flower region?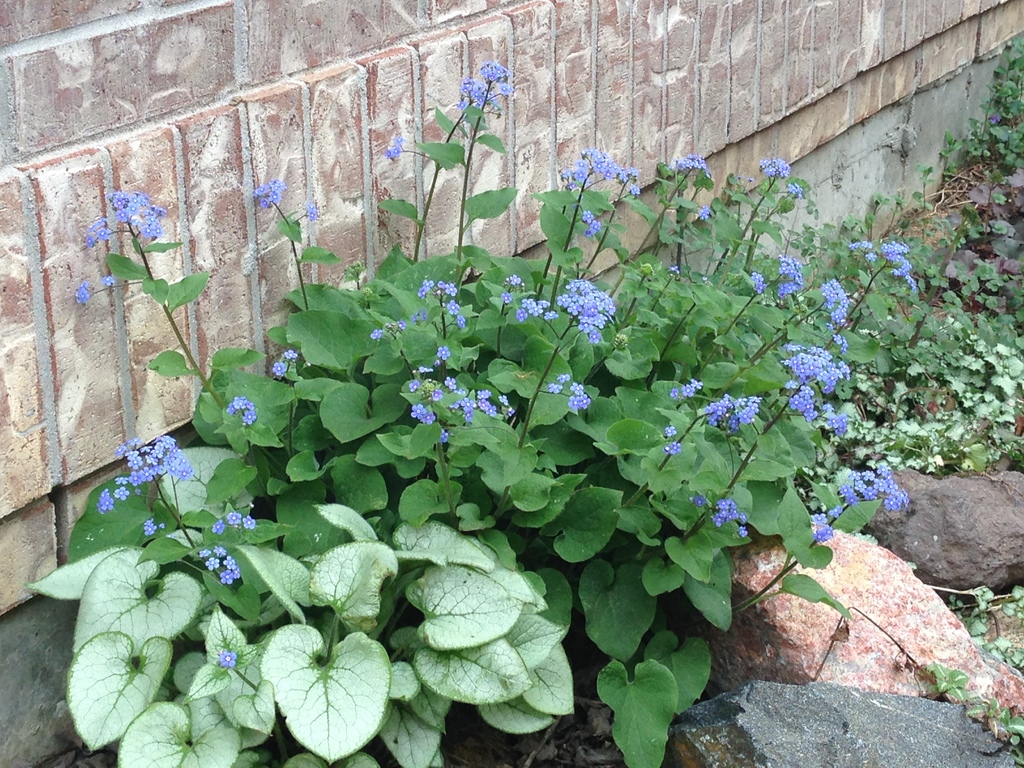
x1=100, y1=226, x2=110, y2=242
